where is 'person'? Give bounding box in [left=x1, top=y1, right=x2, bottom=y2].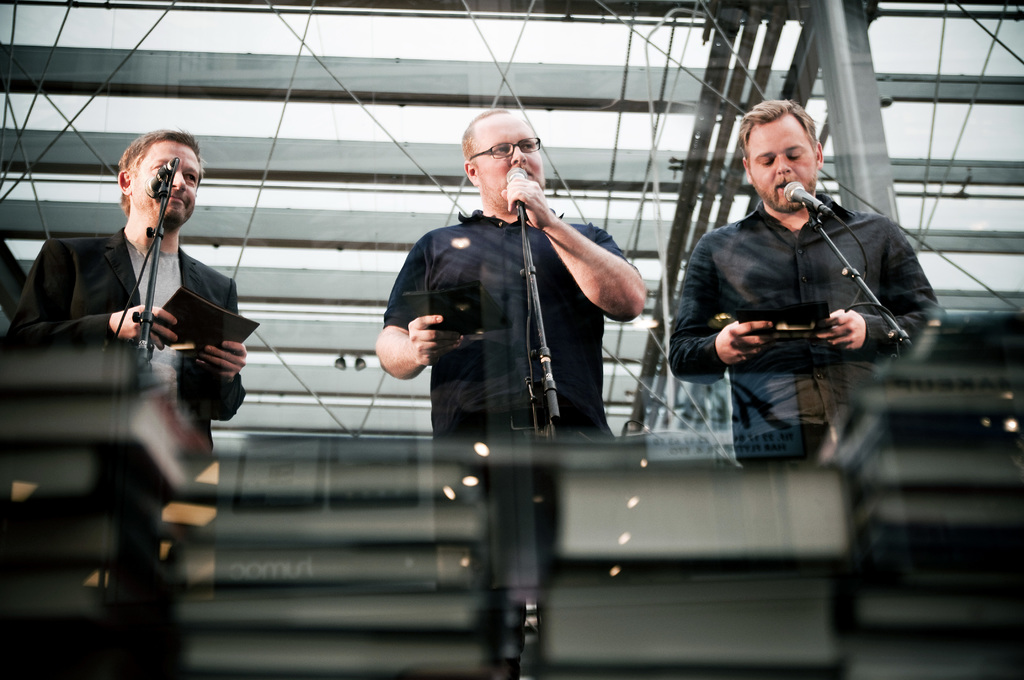
[left=669, top=98, right=942, bottom=465].
